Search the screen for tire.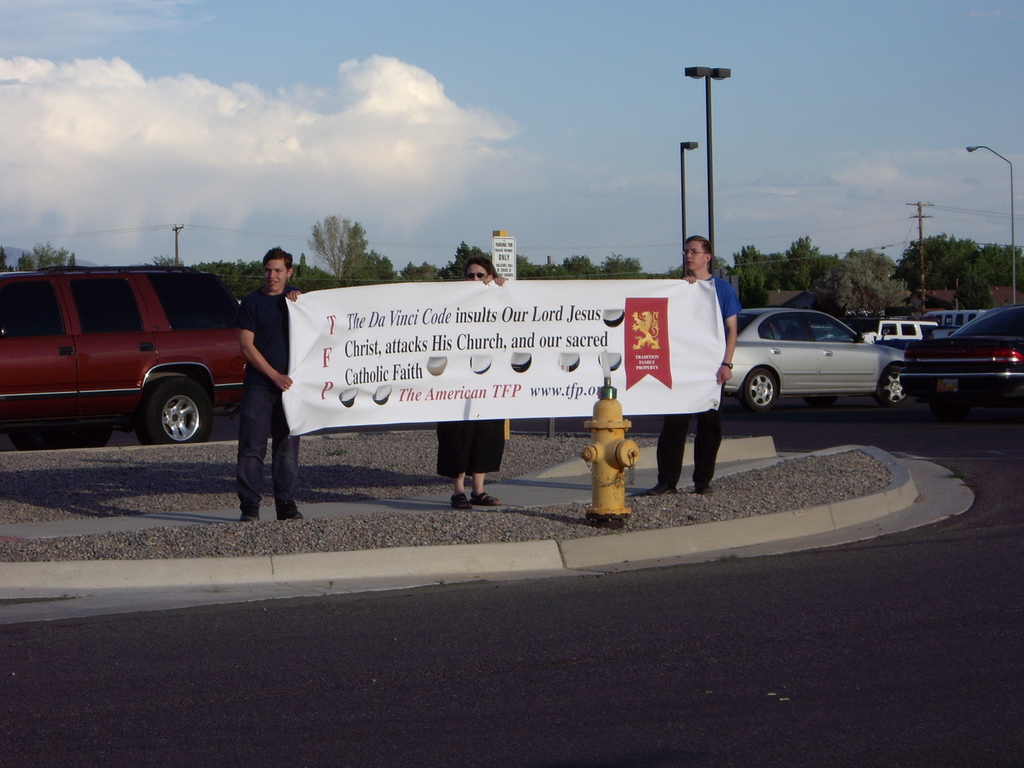
Found at l=120, t=369, r=197, b=451.
